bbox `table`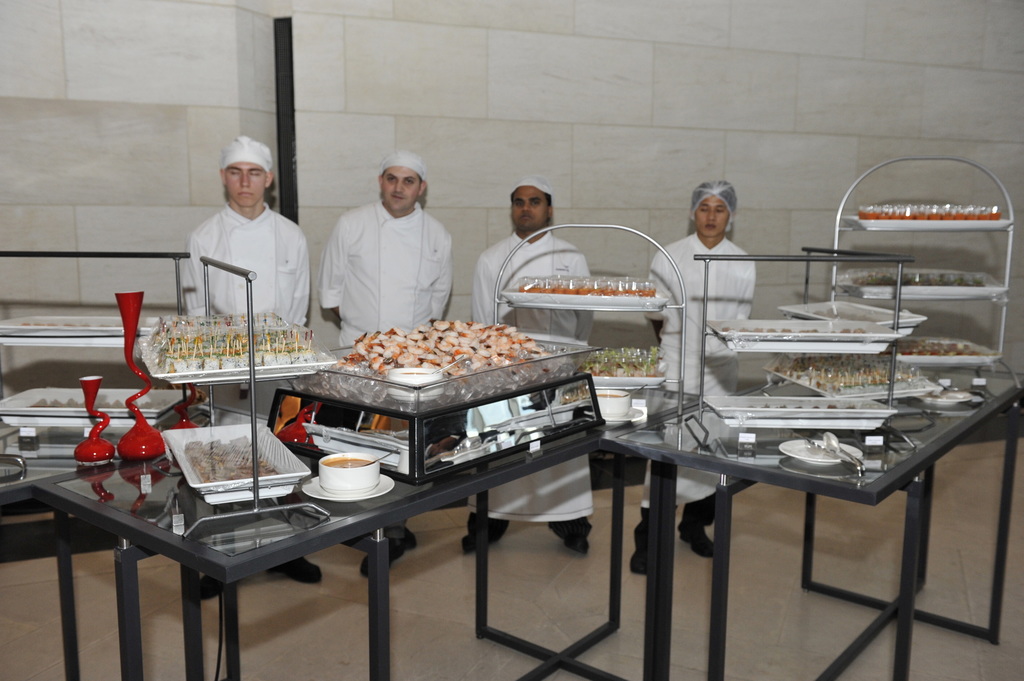
detection(38, 429, 595, 680)
